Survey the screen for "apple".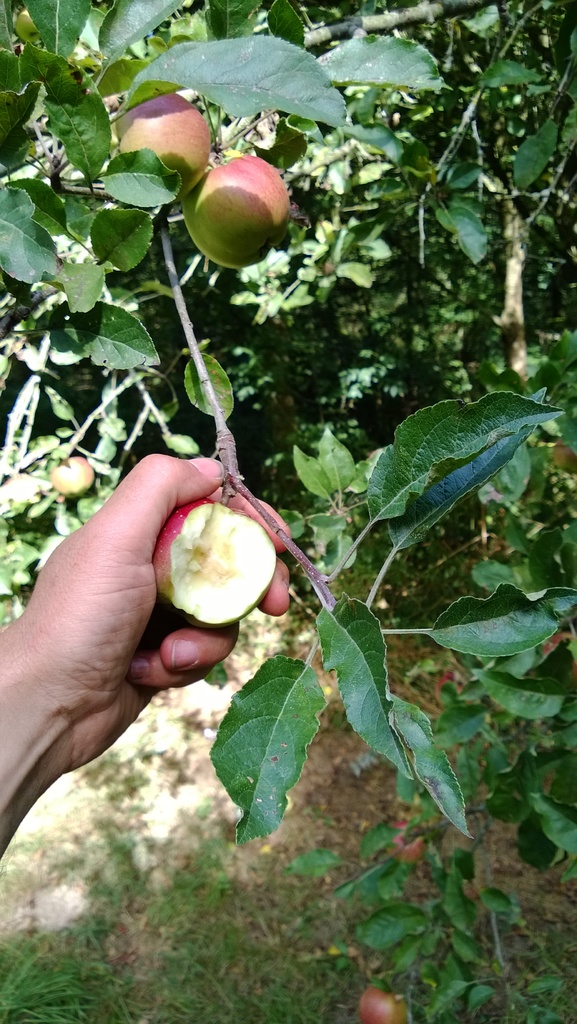
Survey found: x1=355, y1=988, x2=403, y2=1023.
